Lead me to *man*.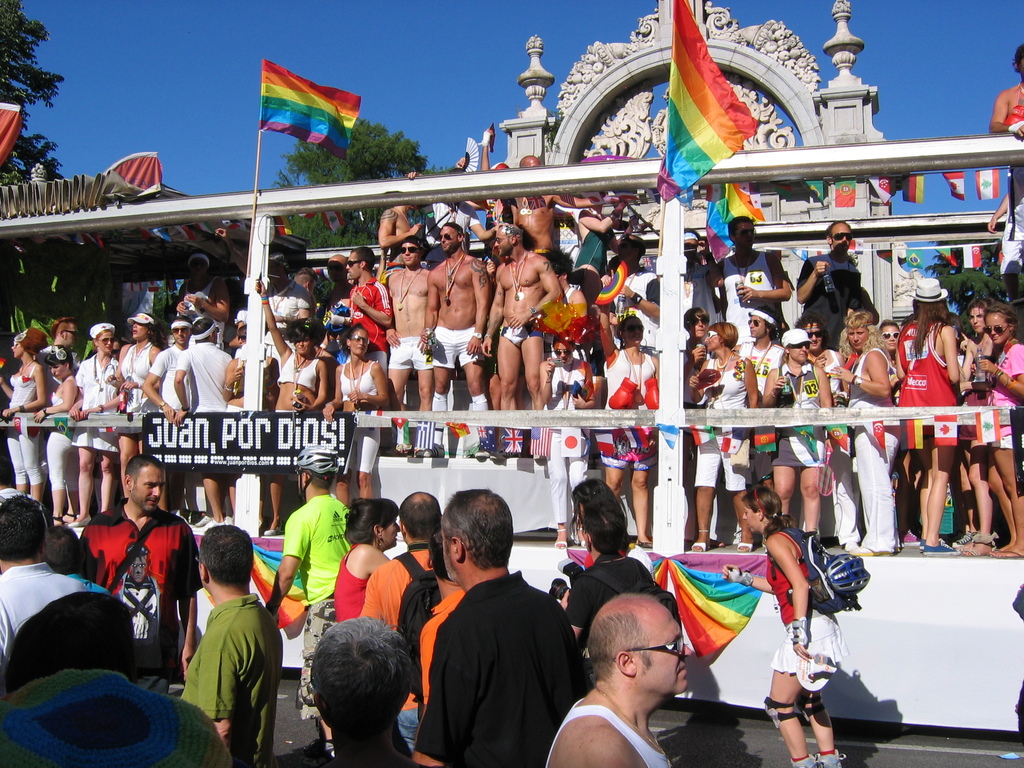
Lead to [678,230,726,370].
